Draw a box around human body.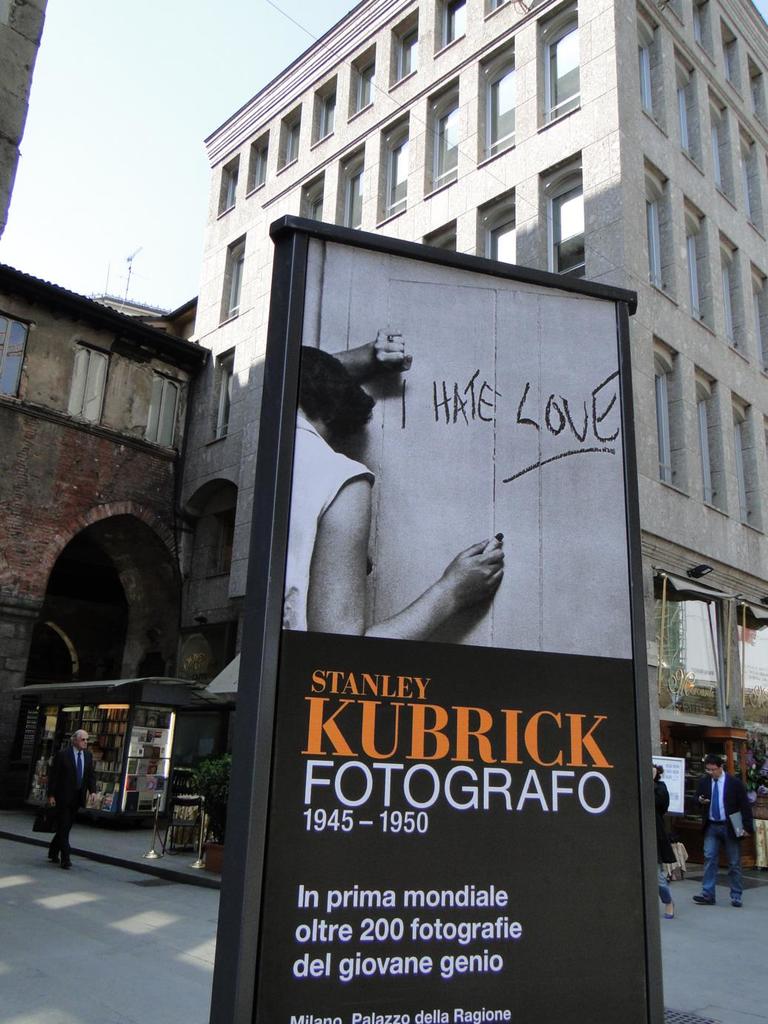
detection(650, 759, 683, 914).
